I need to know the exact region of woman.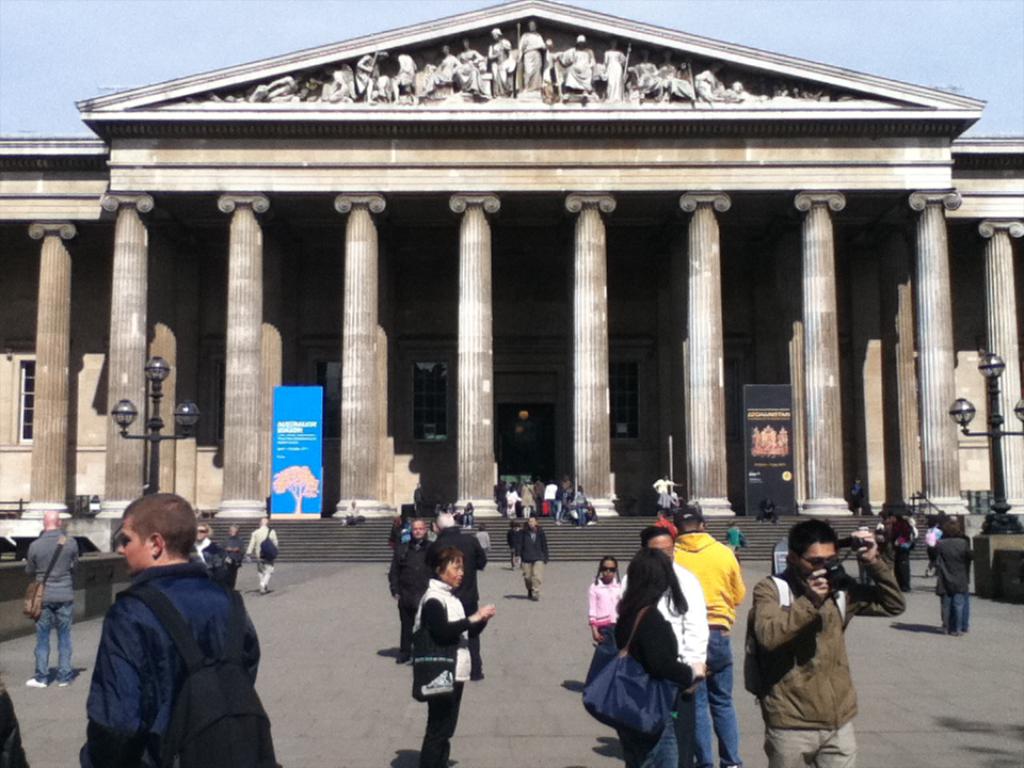
Region: <box>411,543,497,767</box>.
